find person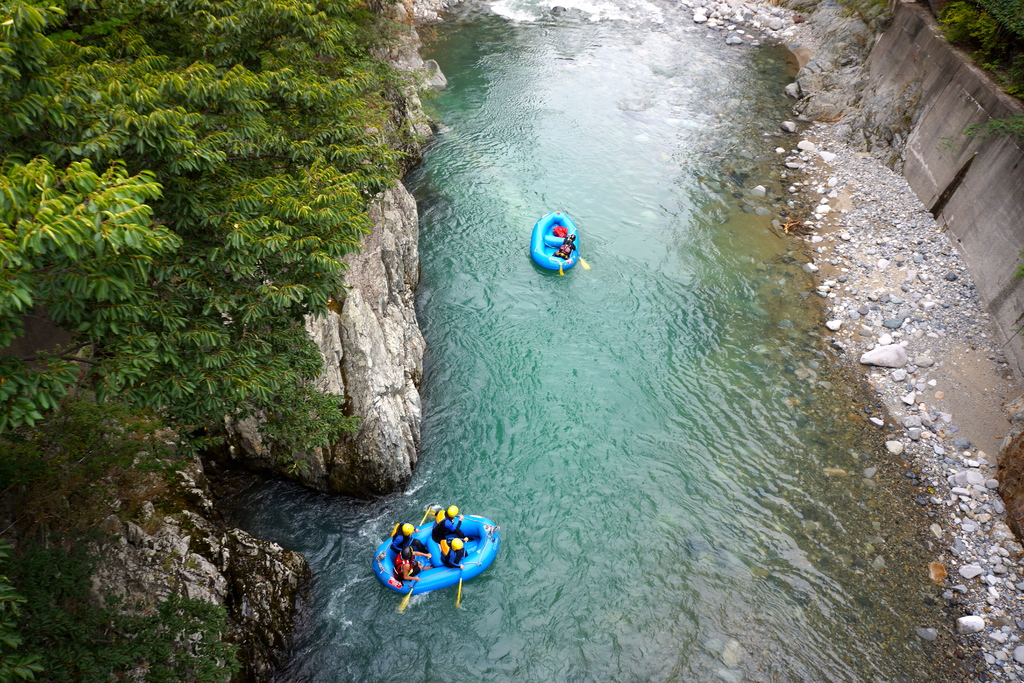
x1=556, y1=227, x2=580, y2=265
